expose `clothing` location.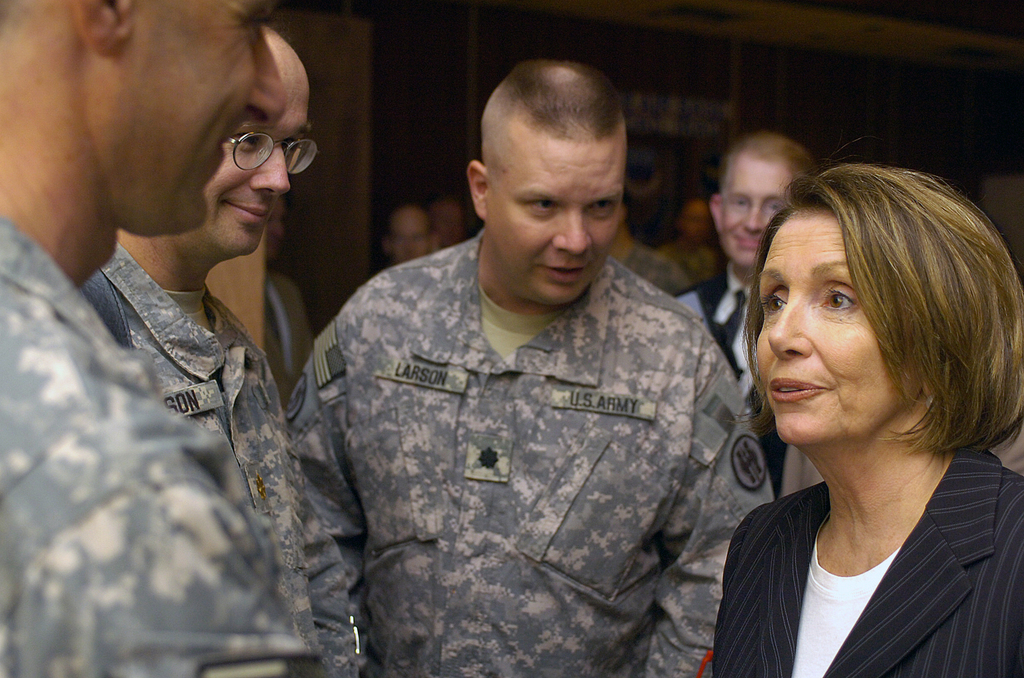
Exposed at 84/238/352/667.
